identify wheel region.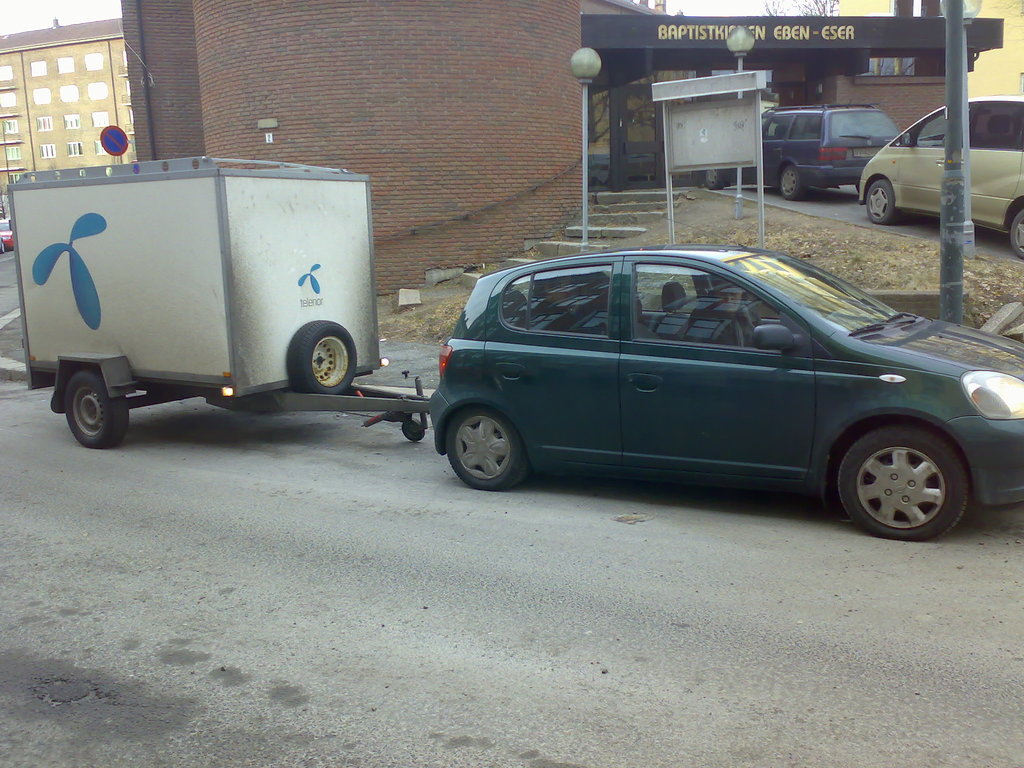
Region: select_region(781, 163, 806, 198).
